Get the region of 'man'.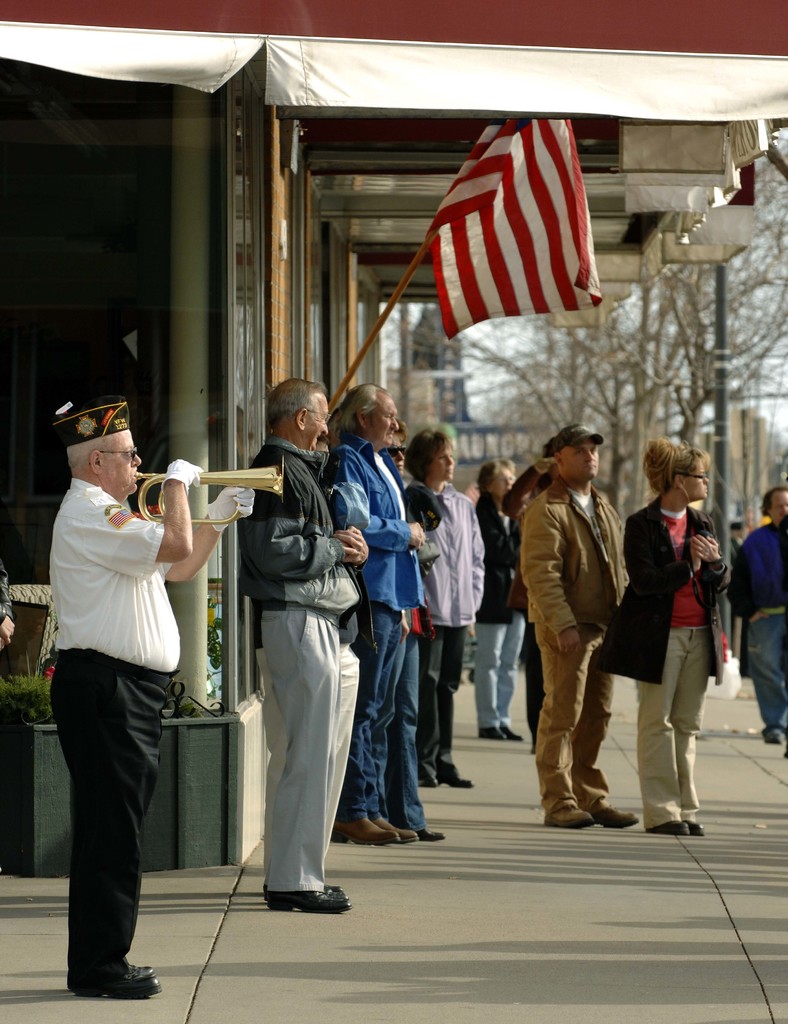
<box>236,378,368,912</box>.
